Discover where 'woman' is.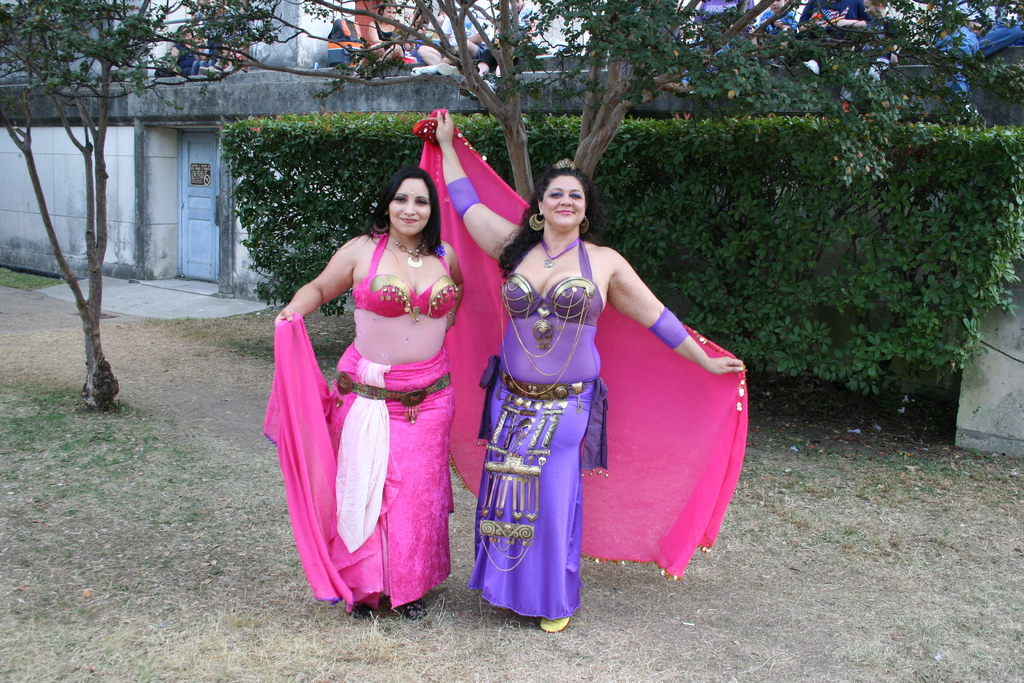
Discovered at [x1=283, y1=154, x2=468, y2=612].
